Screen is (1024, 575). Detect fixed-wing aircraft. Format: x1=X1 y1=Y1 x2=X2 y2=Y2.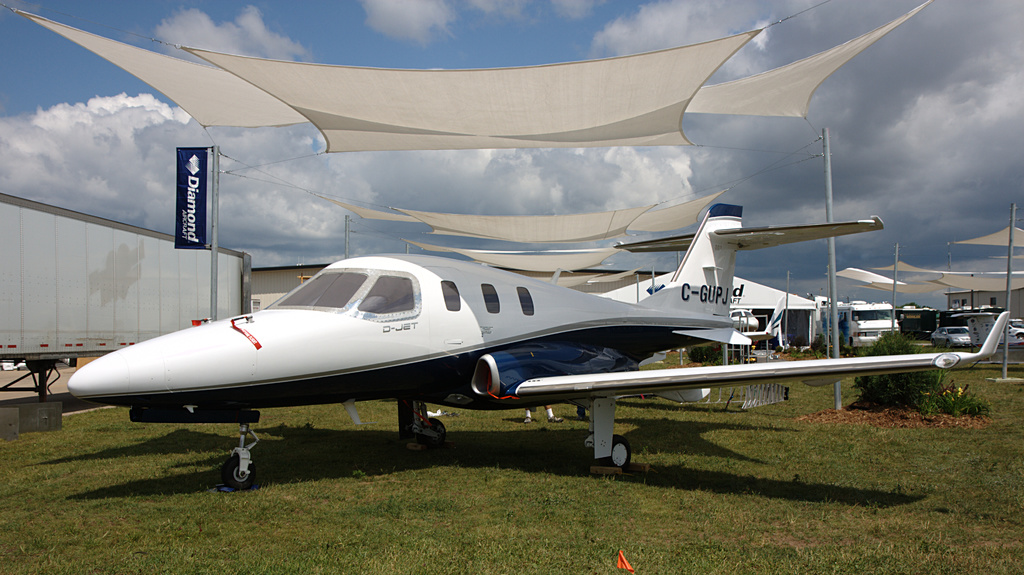
x1=59 y1=202 x2=1016 y2=474.
